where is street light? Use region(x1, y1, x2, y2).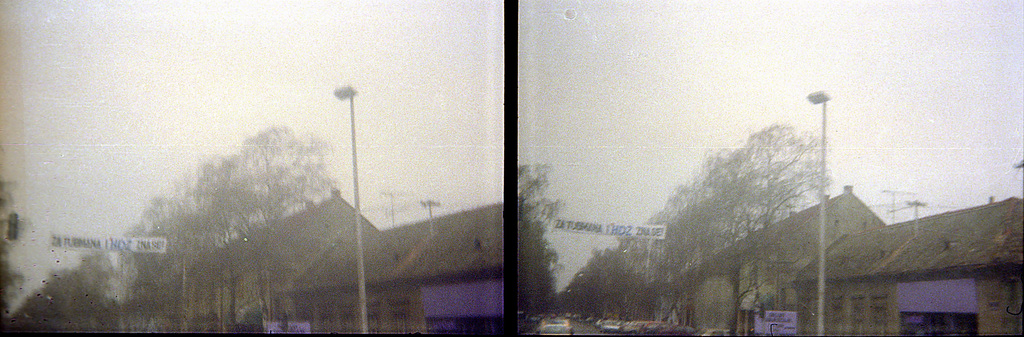
region(806, 86, 828, 336).
